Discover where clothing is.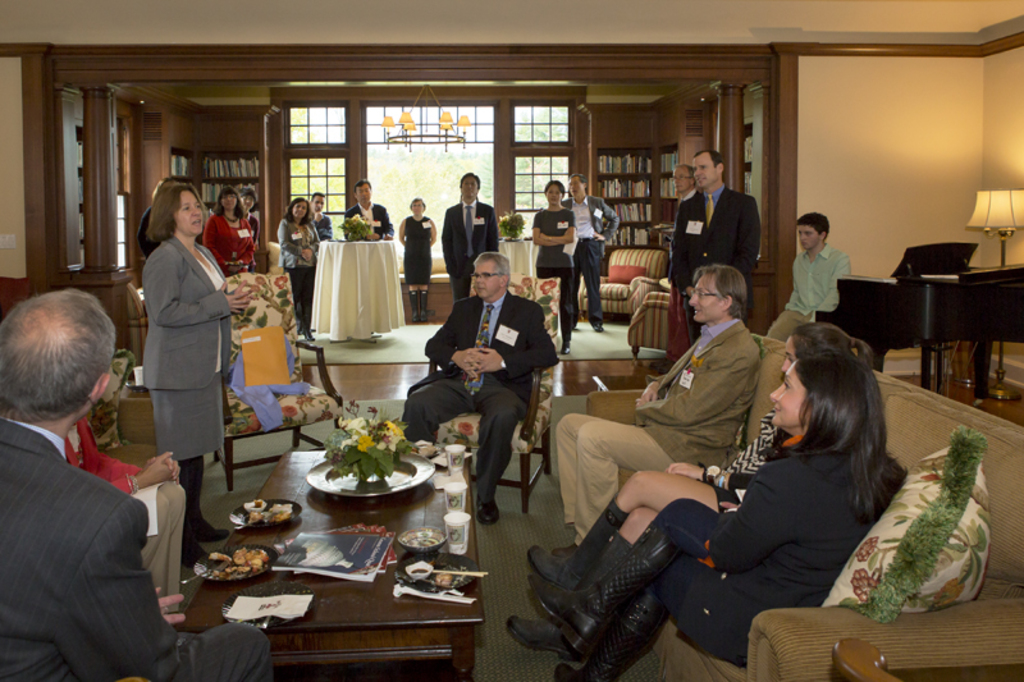
Discovered at [x1=563, y1=191, x2=620, y2=315].
